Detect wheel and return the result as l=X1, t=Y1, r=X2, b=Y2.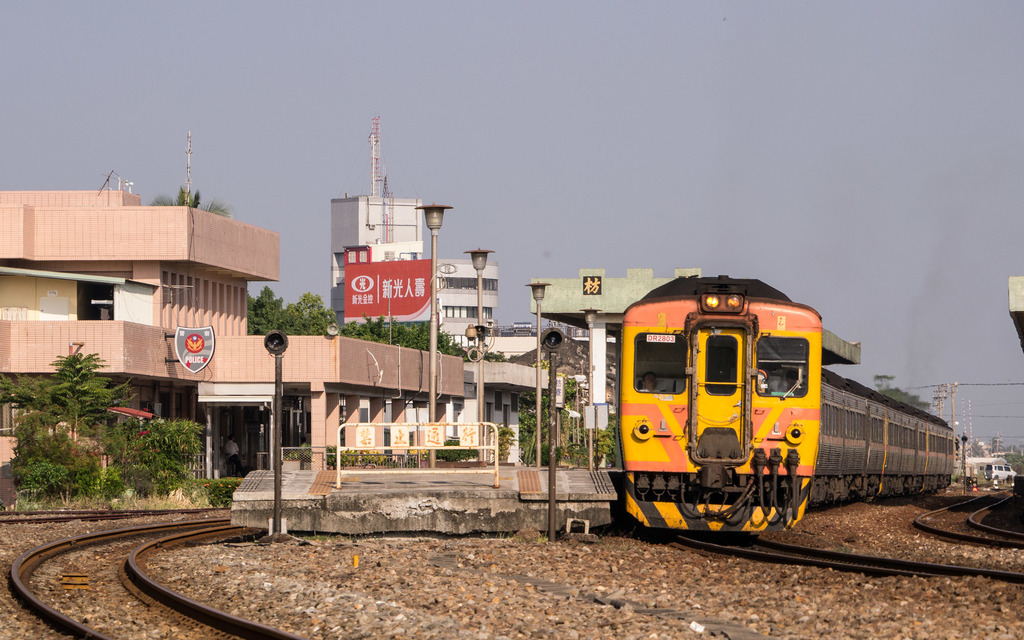
l=1008, t=476, r=1011, b=480.
